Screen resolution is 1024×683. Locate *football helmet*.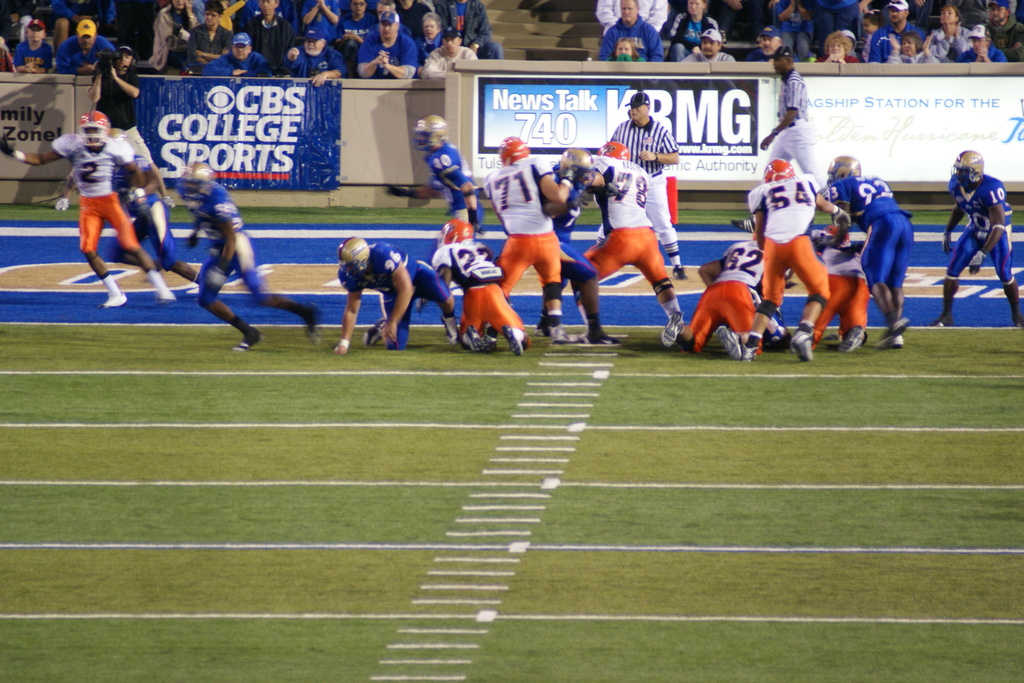
[497, 132, 525, 165].
